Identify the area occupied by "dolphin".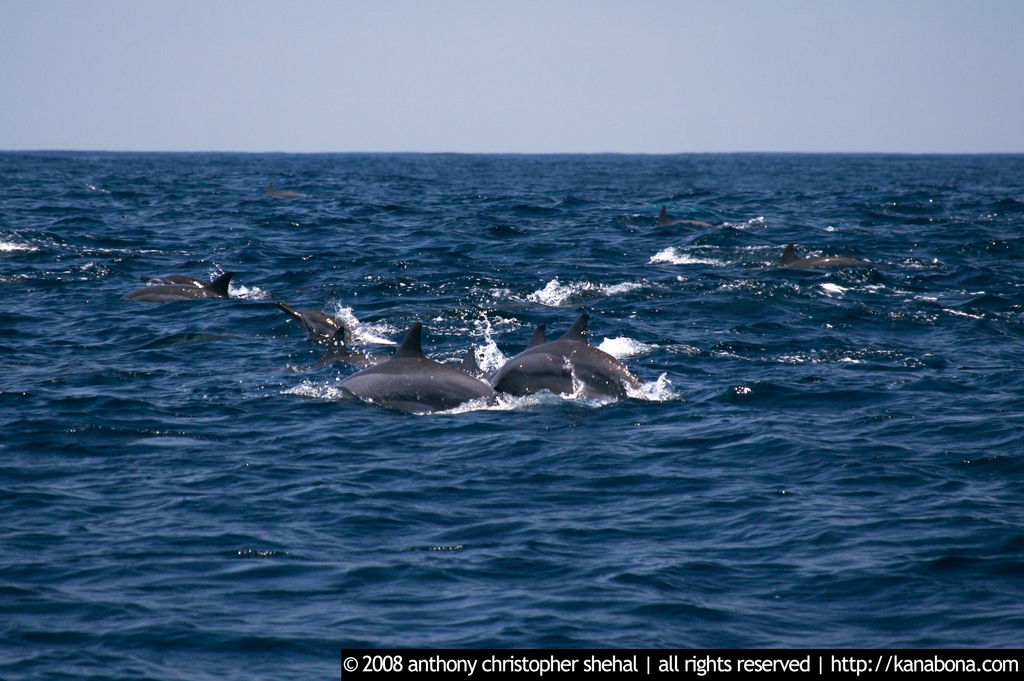
Area: box=[648, 202, 707, 237].
